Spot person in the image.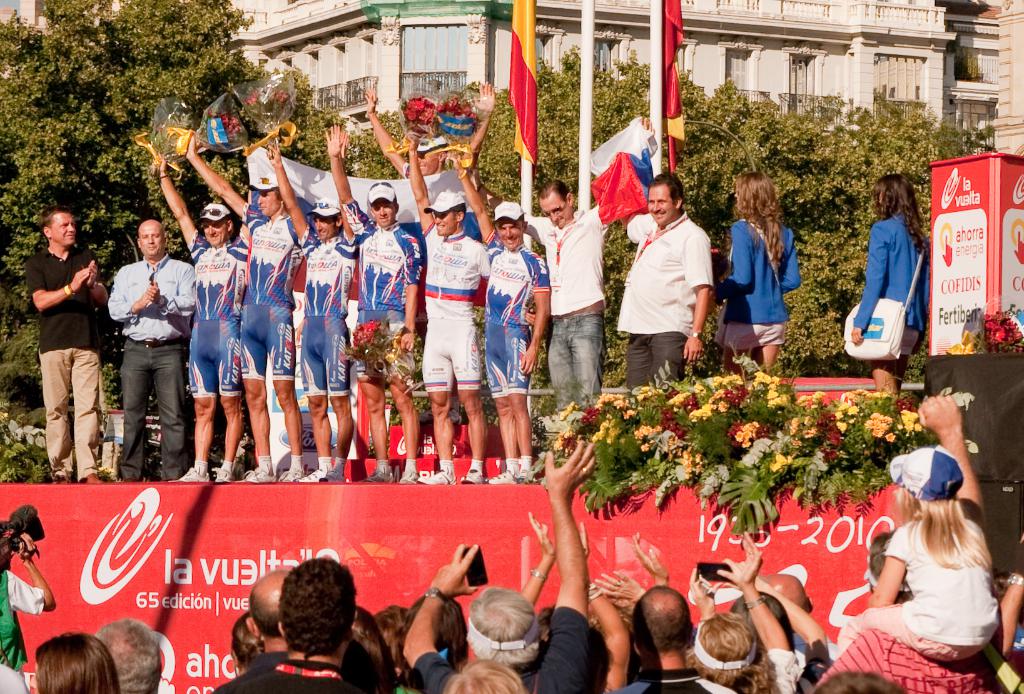
person found at rect(364, 79, 497, 180).
